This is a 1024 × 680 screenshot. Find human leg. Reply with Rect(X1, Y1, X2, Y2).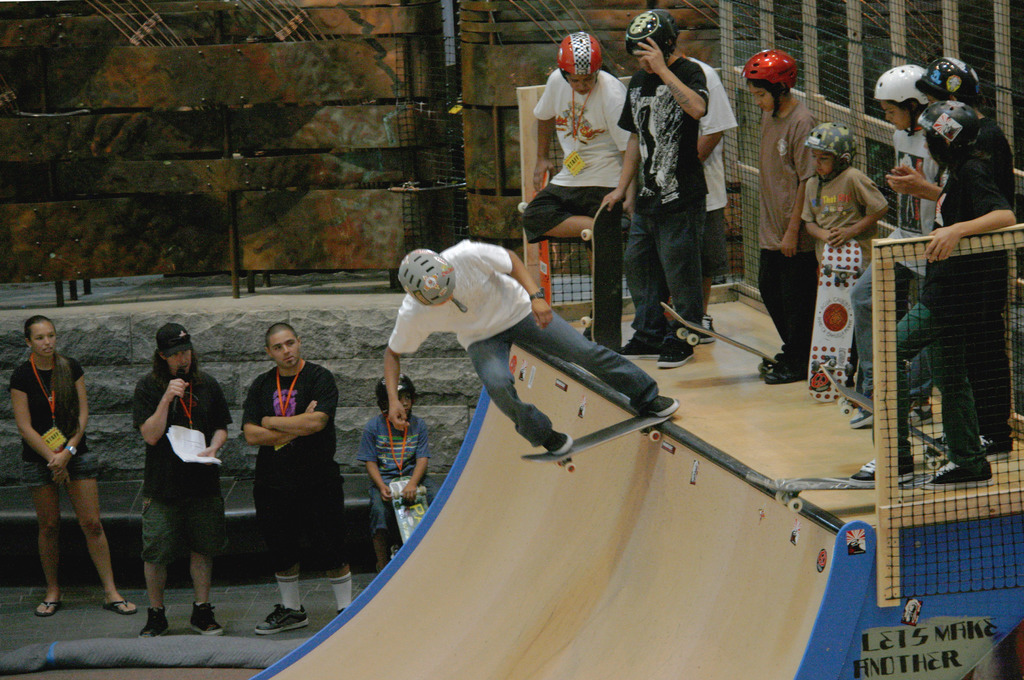
Rect(647, 197, 702, 357).
